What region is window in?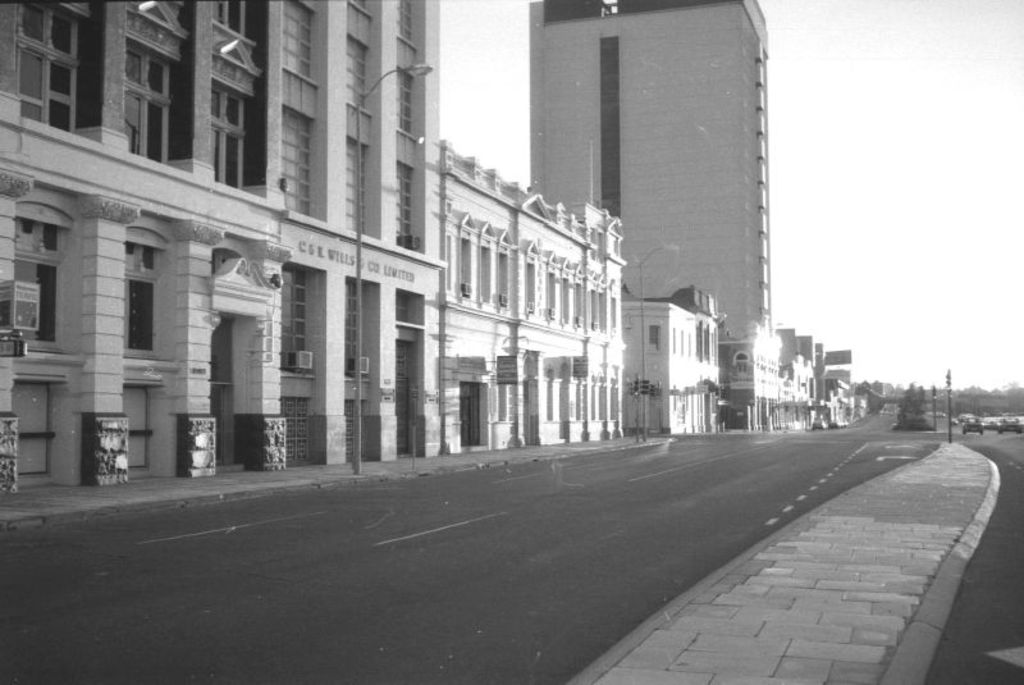
x1=123, y1=282, x2=155, y2=353.
